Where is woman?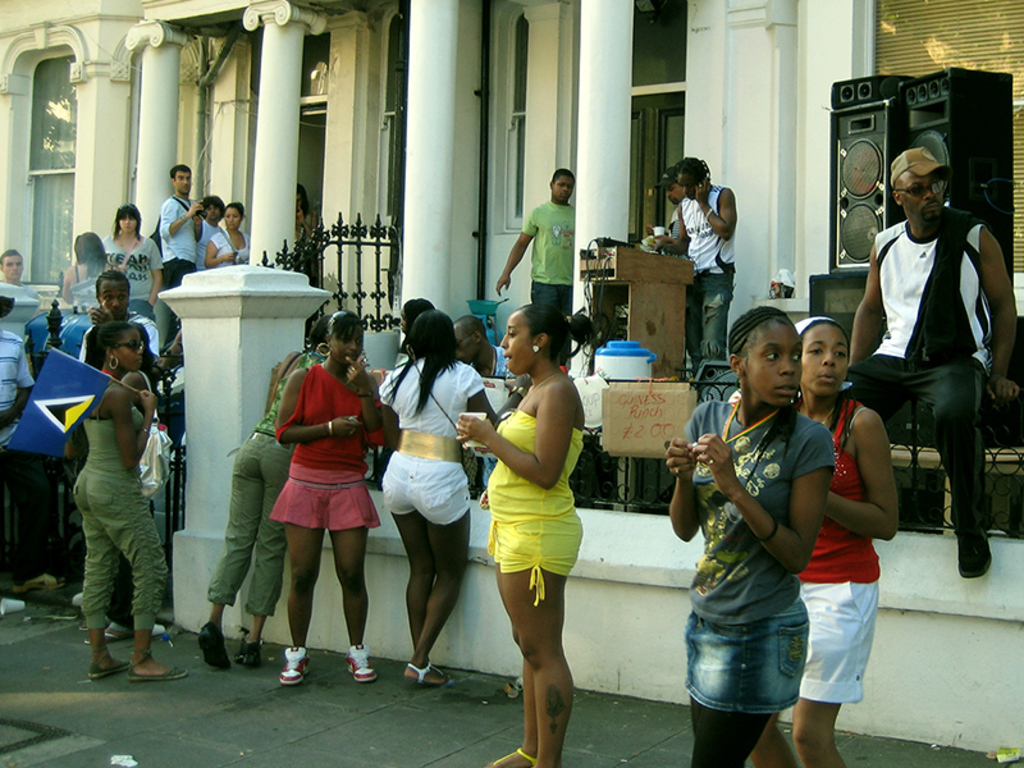
x1=193, y1=307, x2=355, y2=664.
